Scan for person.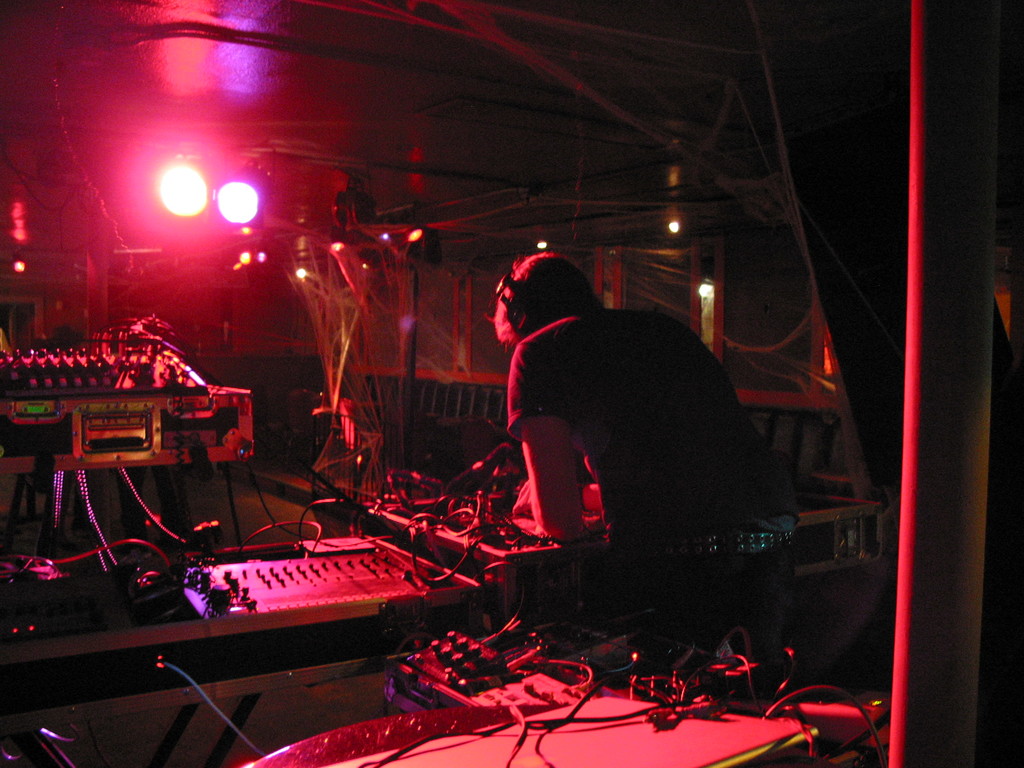
Scan result: left=460, top=236, right=778, bottom=618.
